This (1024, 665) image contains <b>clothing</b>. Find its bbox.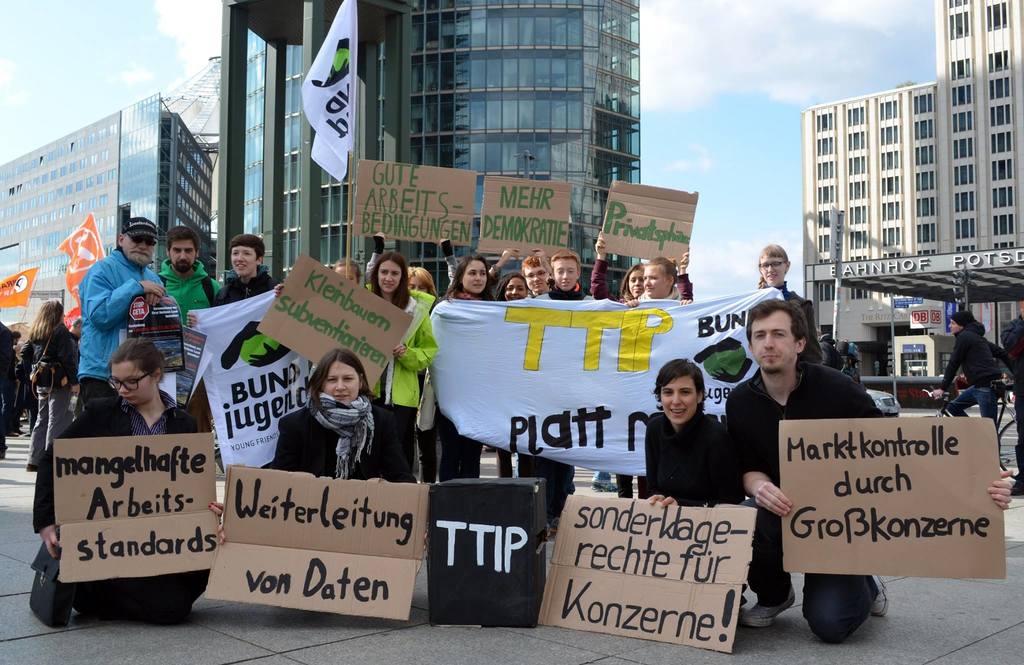
<box>436,289,488,480</box>.
